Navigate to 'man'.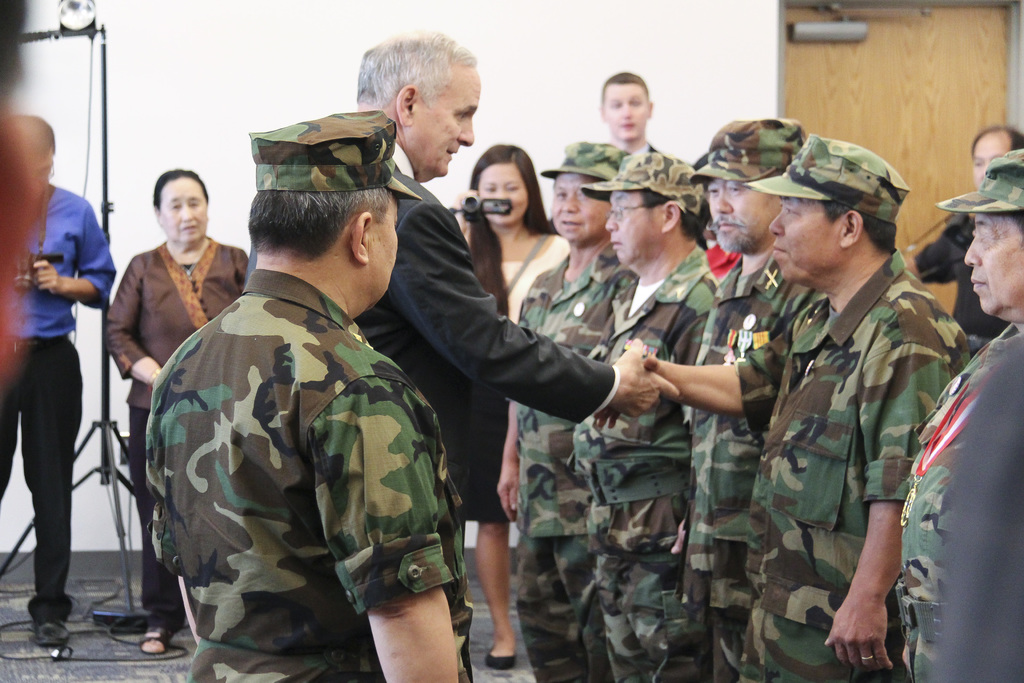
Navigation target: detection(0, 109, 114, 649).
